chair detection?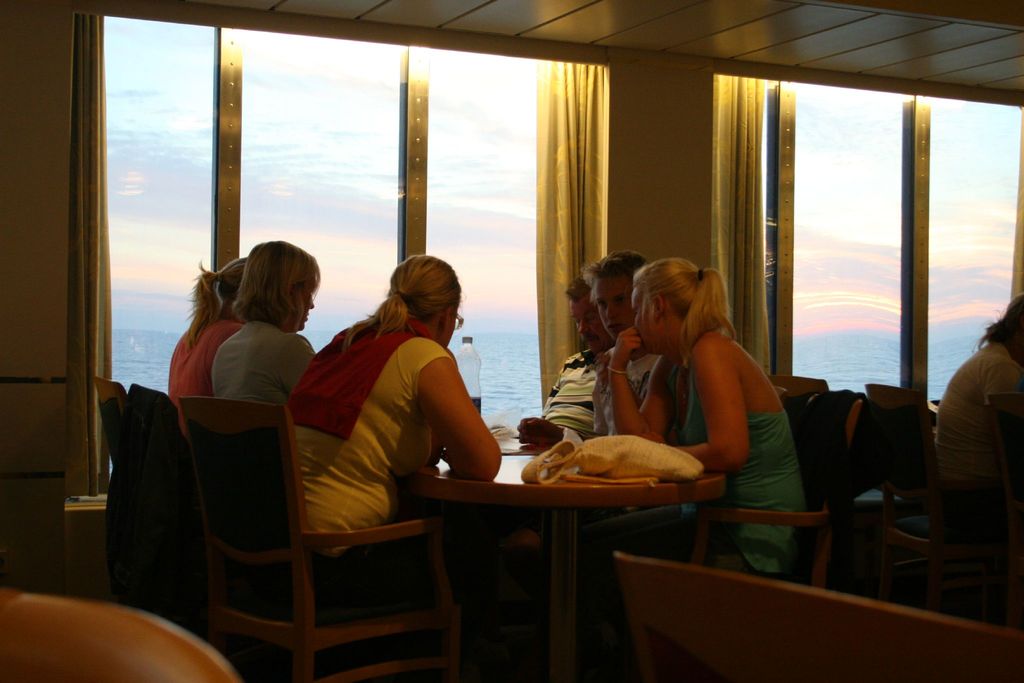
{"x1": 627, "y1": 395, "x2": 860, "y2": 593}
